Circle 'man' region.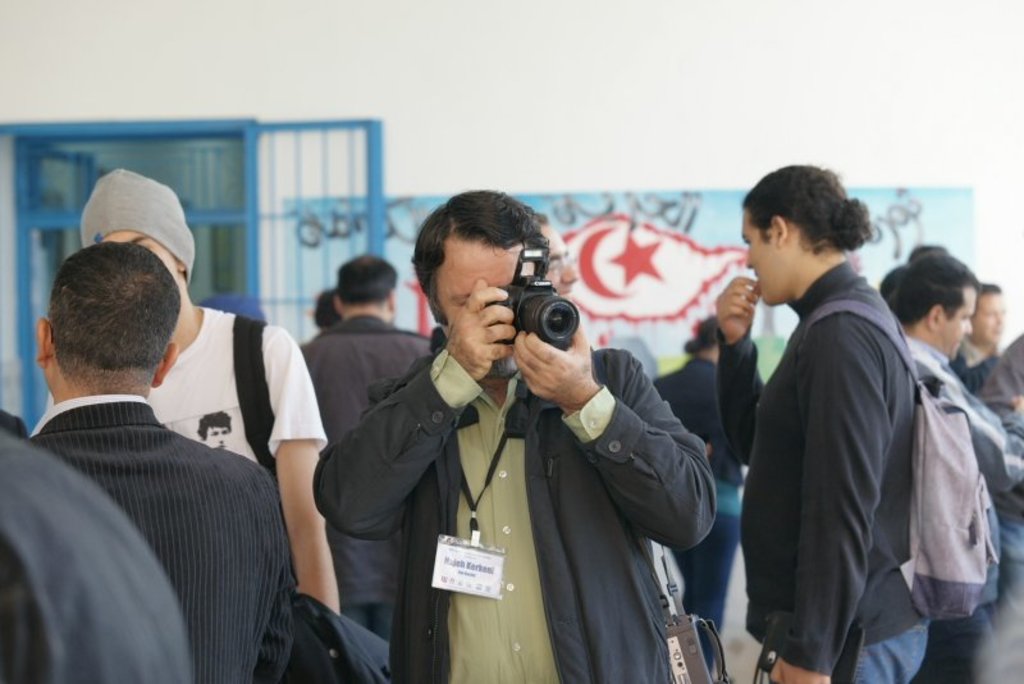
Region: (288, 261, 453, 640).
